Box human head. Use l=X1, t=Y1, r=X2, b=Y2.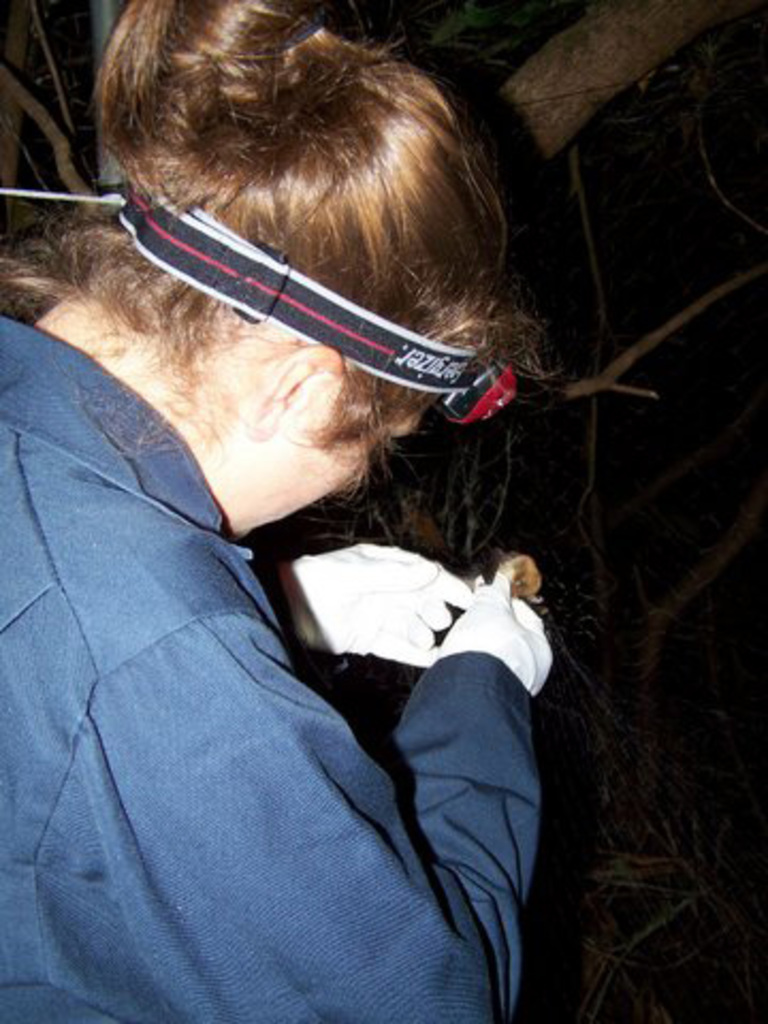
l=0, t=0, r=670, b=535.
